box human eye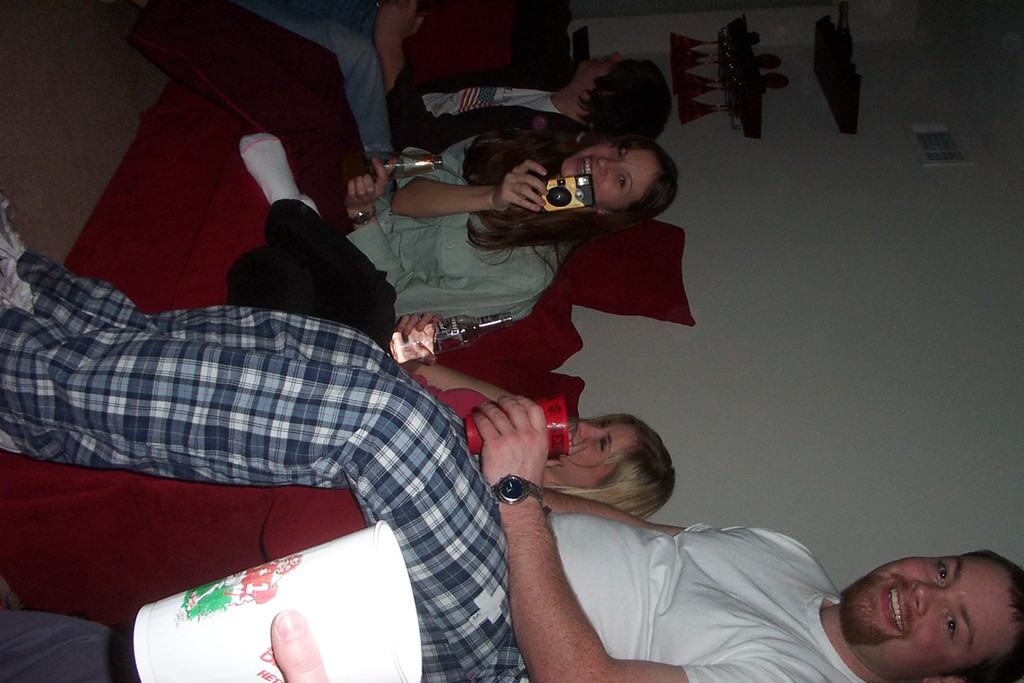
rect(932, 600, 964, 648)
